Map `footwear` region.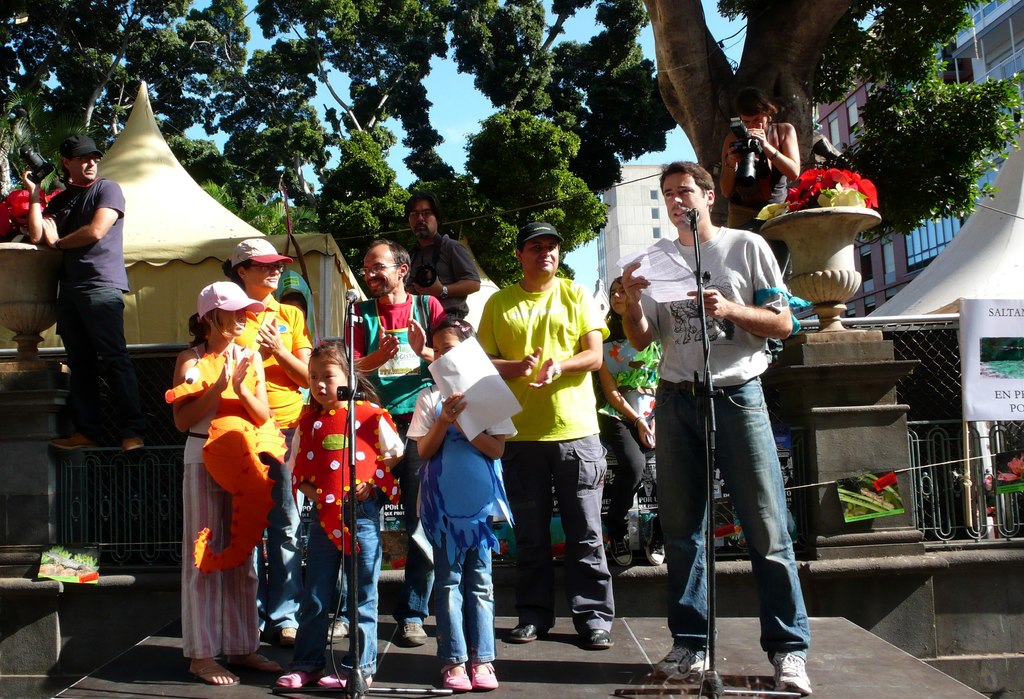
Mapped to 225:657:291:677.
